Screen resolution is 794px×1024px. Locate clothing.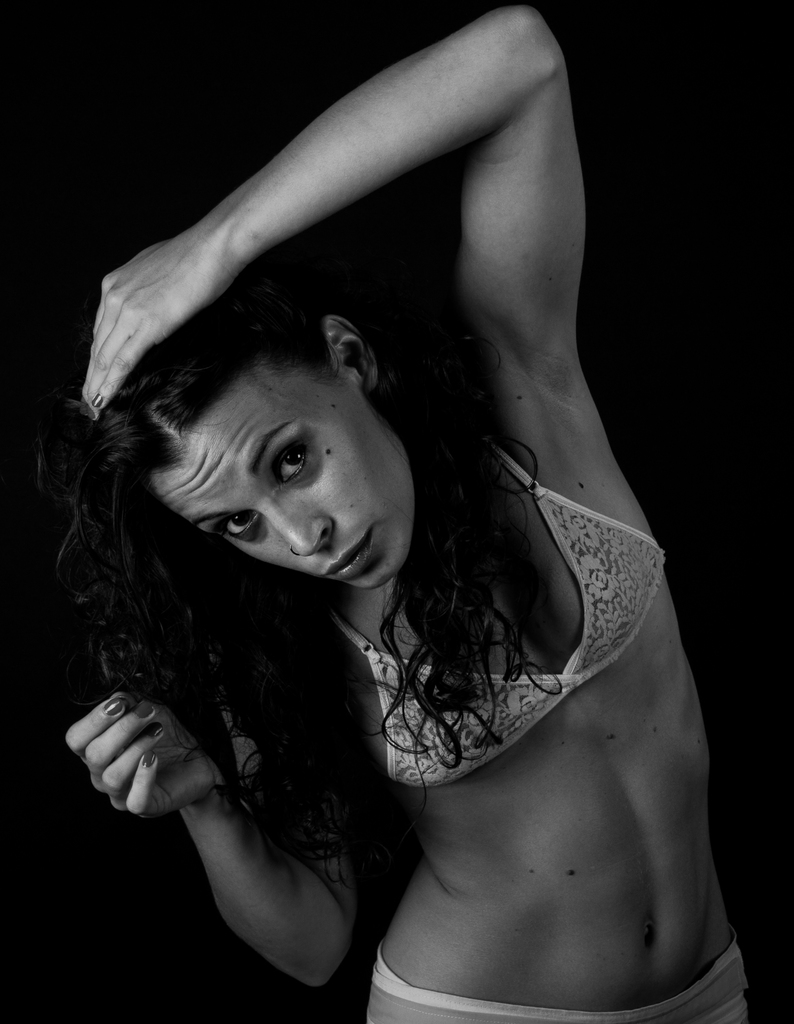
[x1=373, y1=445, x2=671, y2=783].
